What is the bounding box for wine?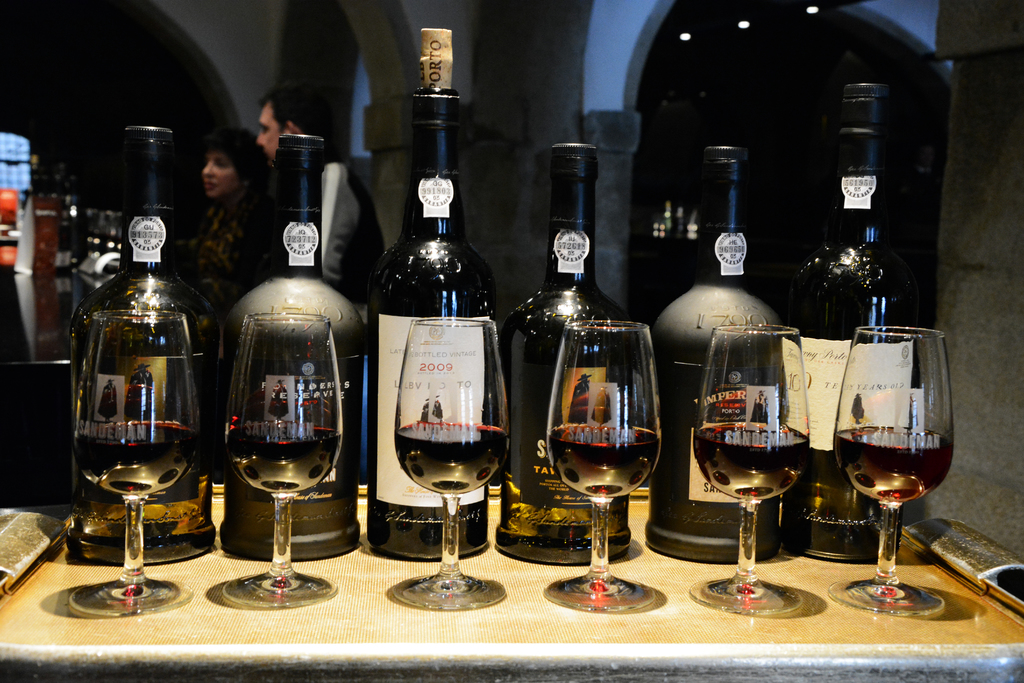
[223, 420, 344, 499].
